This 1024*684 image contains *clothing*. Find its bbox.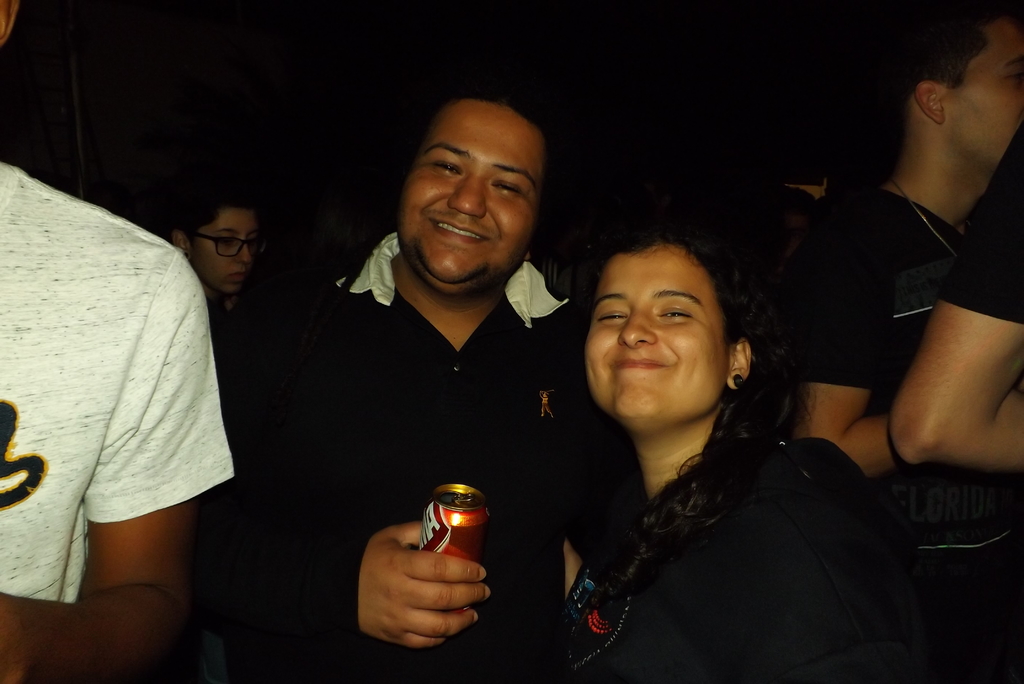
rect(206, 232, 653, 683).
